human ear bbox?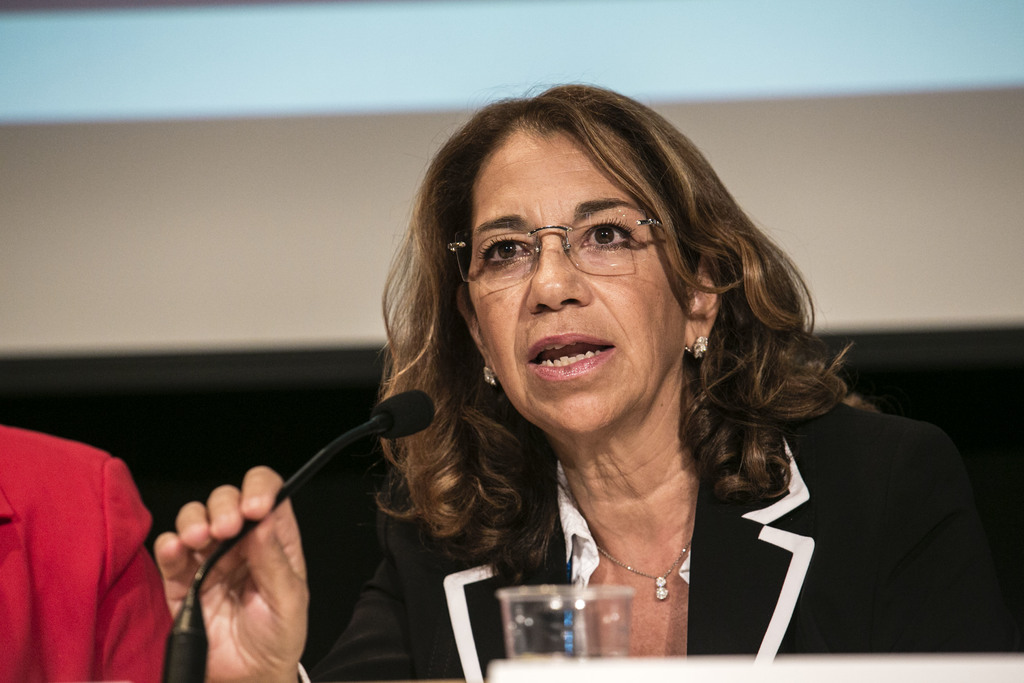
detection(685, 253, 719, 349)
